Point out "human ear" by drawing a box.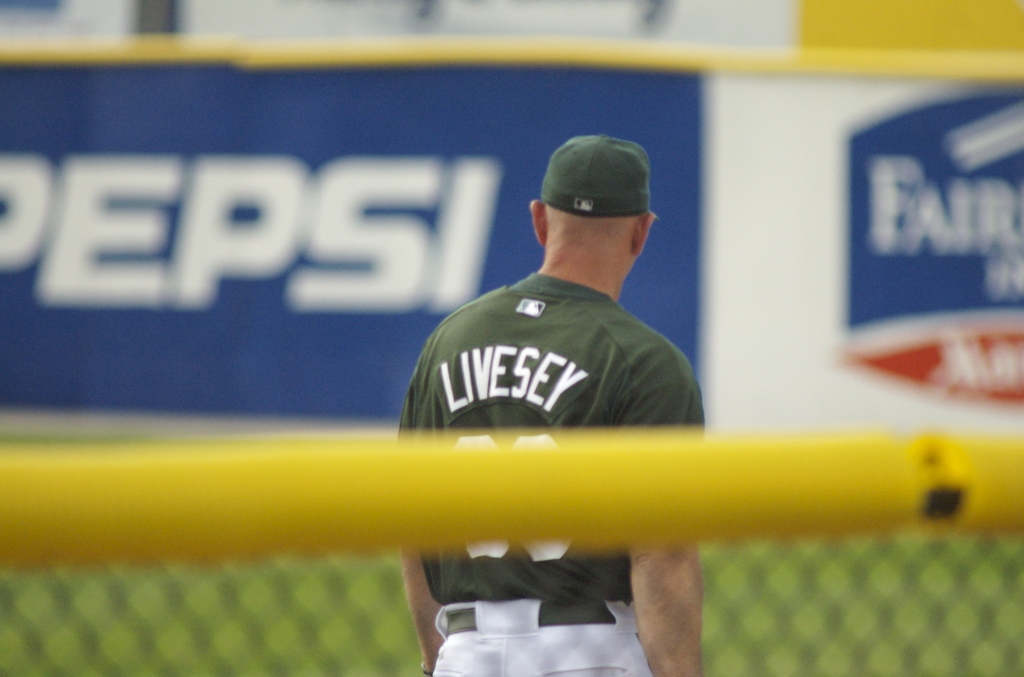
bbox(530, 197, 547, 247).
